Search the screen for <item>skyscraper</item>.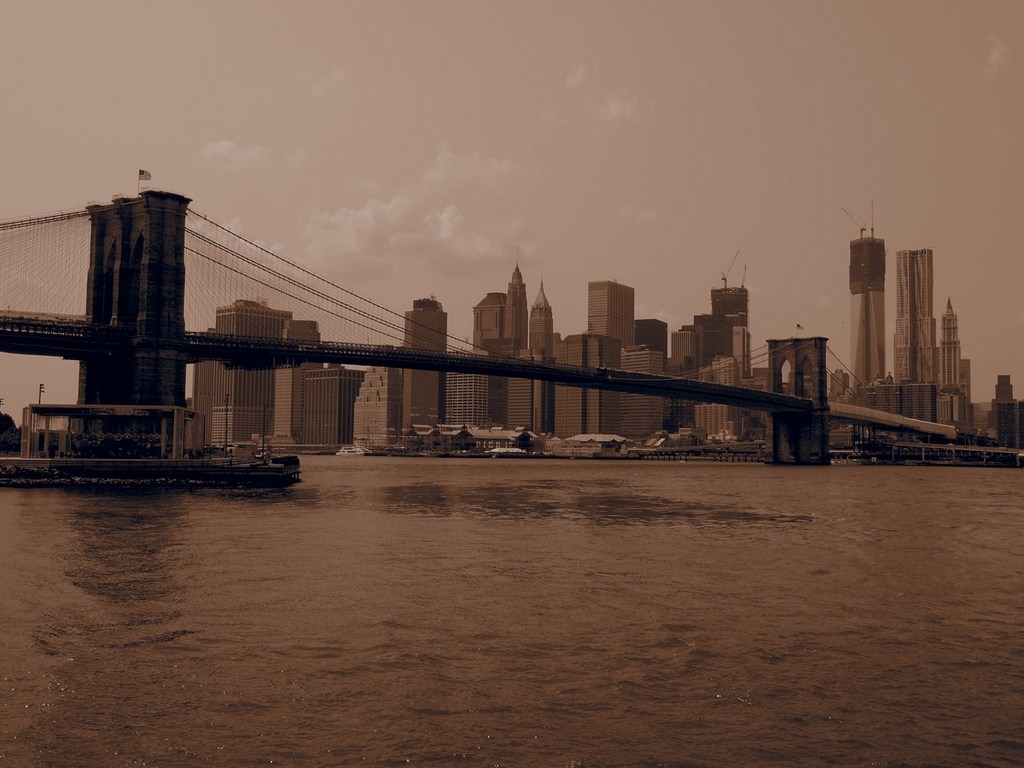
Found at Rect(893, 243, 935, 373).
